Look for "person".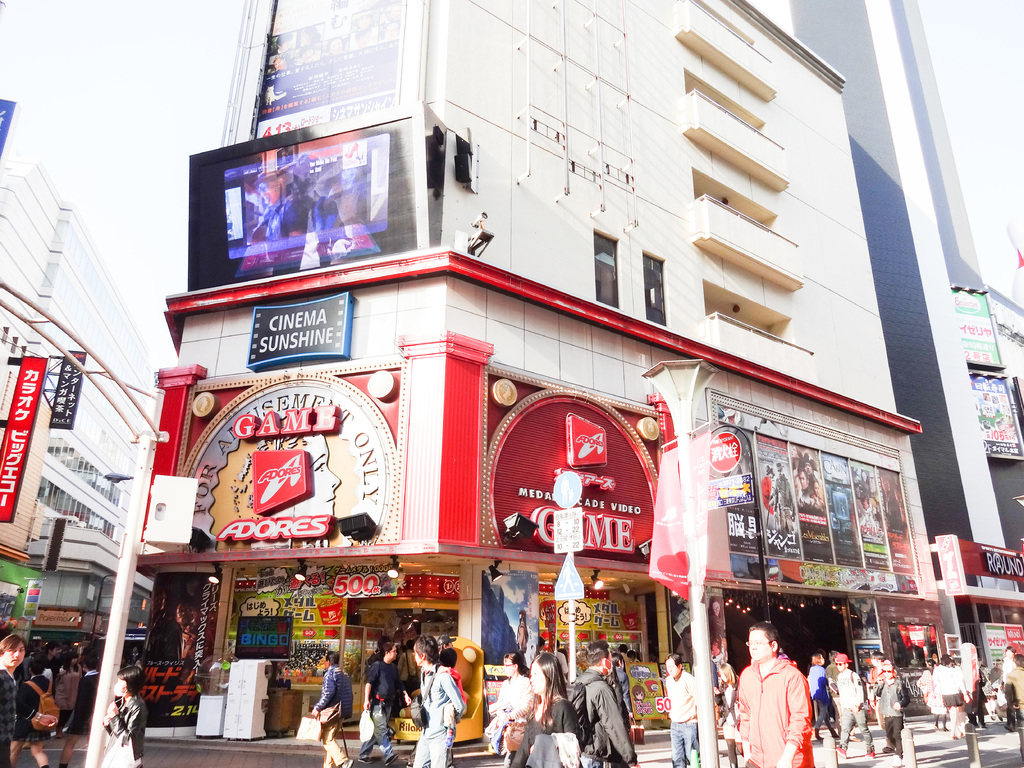
Found: 55/643/105/767.
